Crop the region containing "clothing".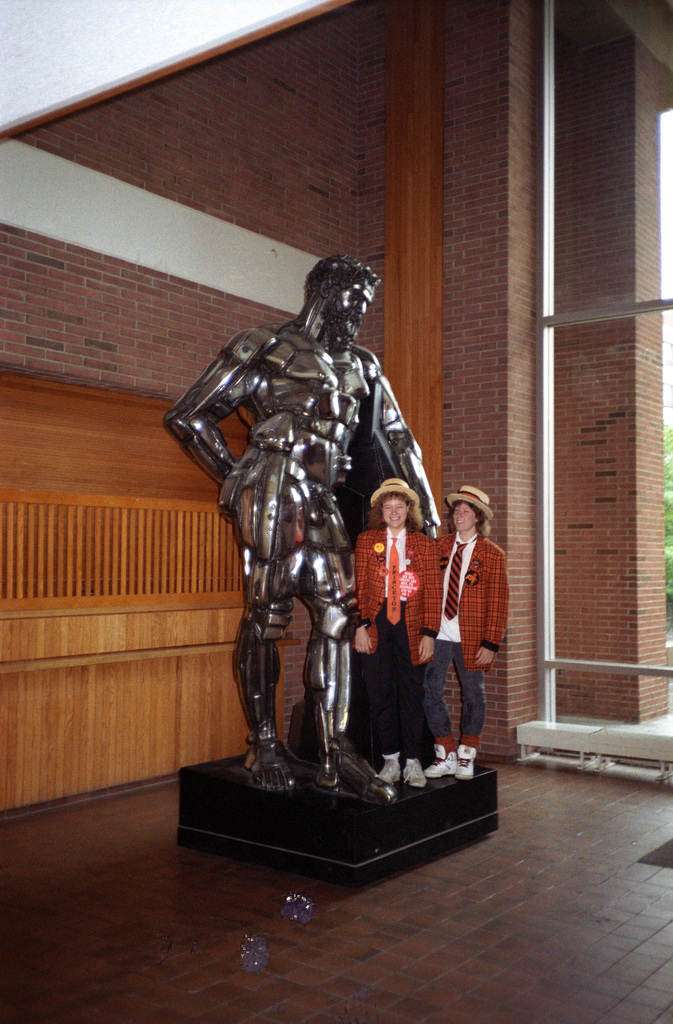
Crop region: rect(355, 522, 428, 755).
